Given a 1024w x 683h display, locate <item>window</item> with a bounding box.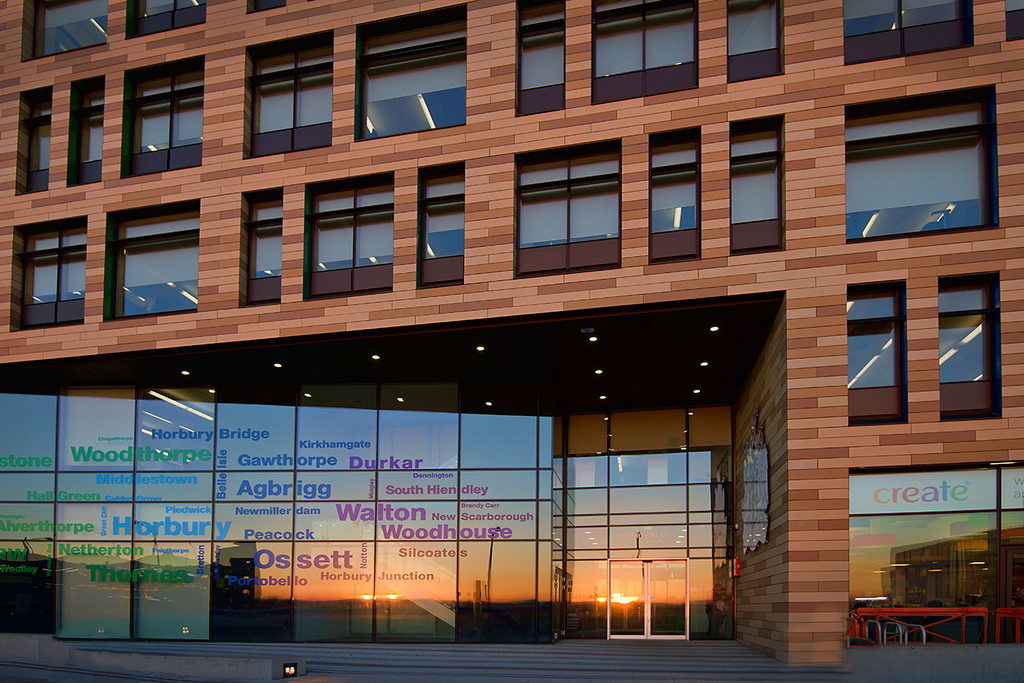
Located: bbox=(65, 80, 102, 186).
